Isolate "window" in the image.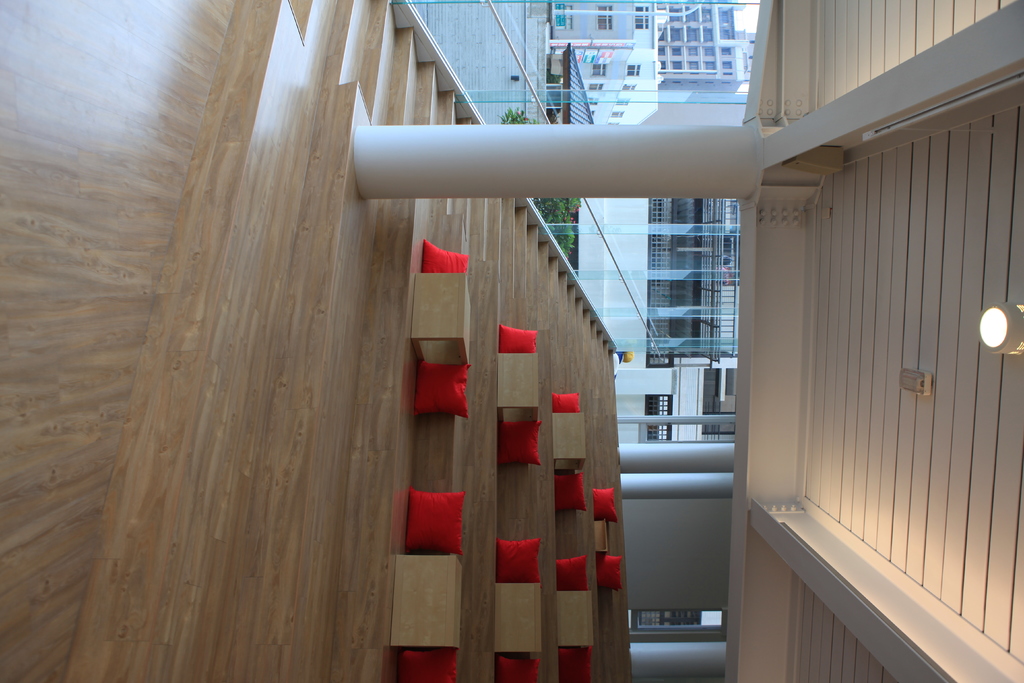
Isolated region: BBox(597, 2, 610, 29).
